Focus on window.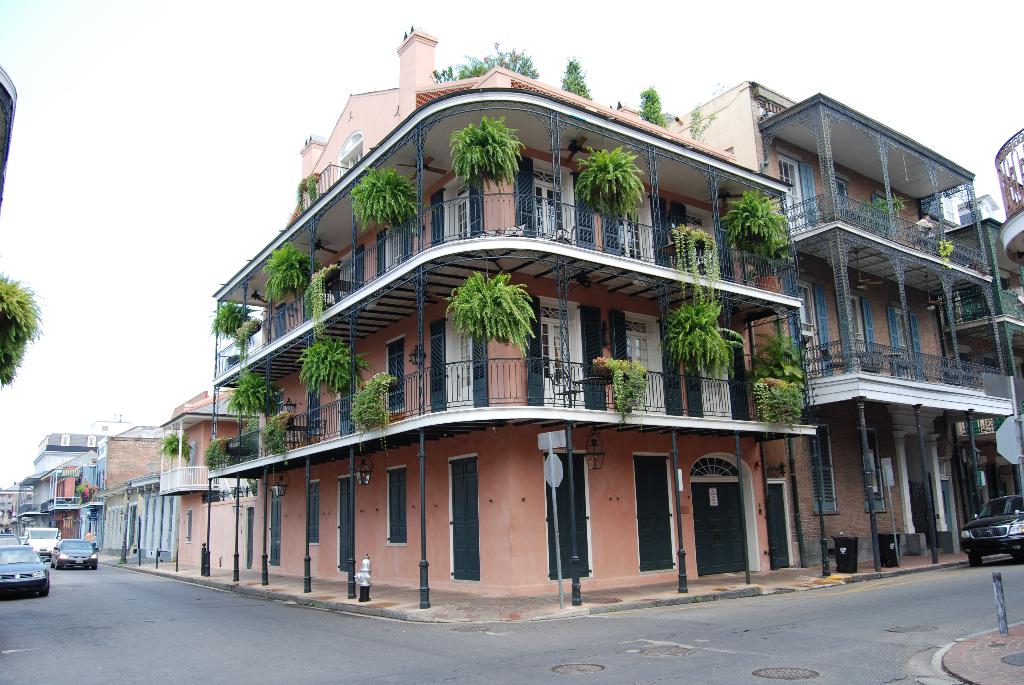
Focused at x1=388 y1=466 x2=403 y2=544.
